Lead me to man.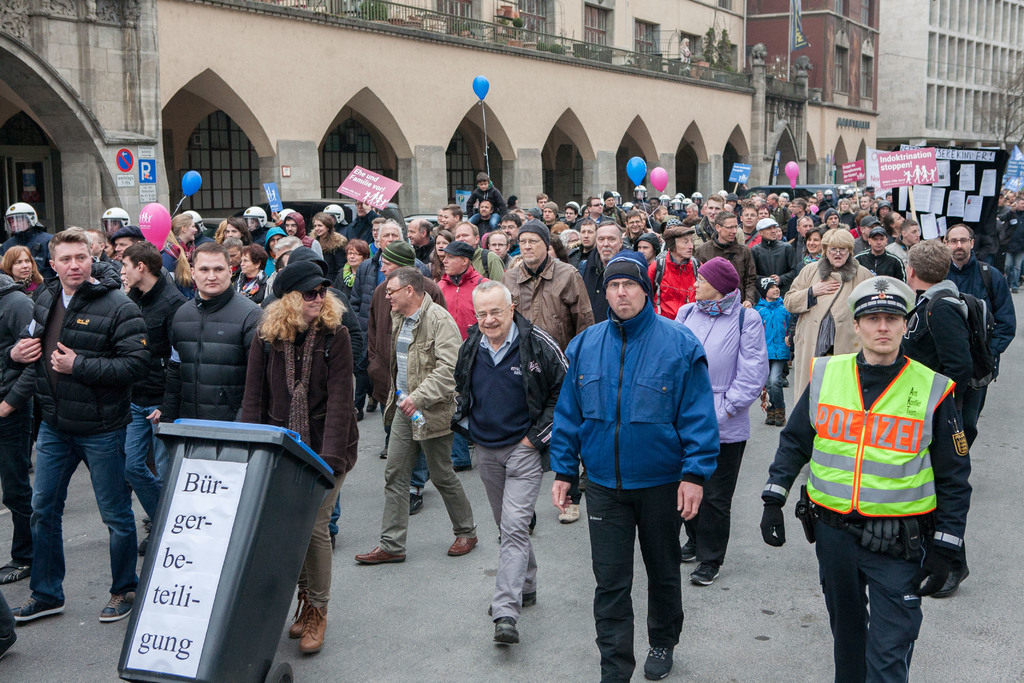
Lead to bbox=(854, 229, 905, 278).
